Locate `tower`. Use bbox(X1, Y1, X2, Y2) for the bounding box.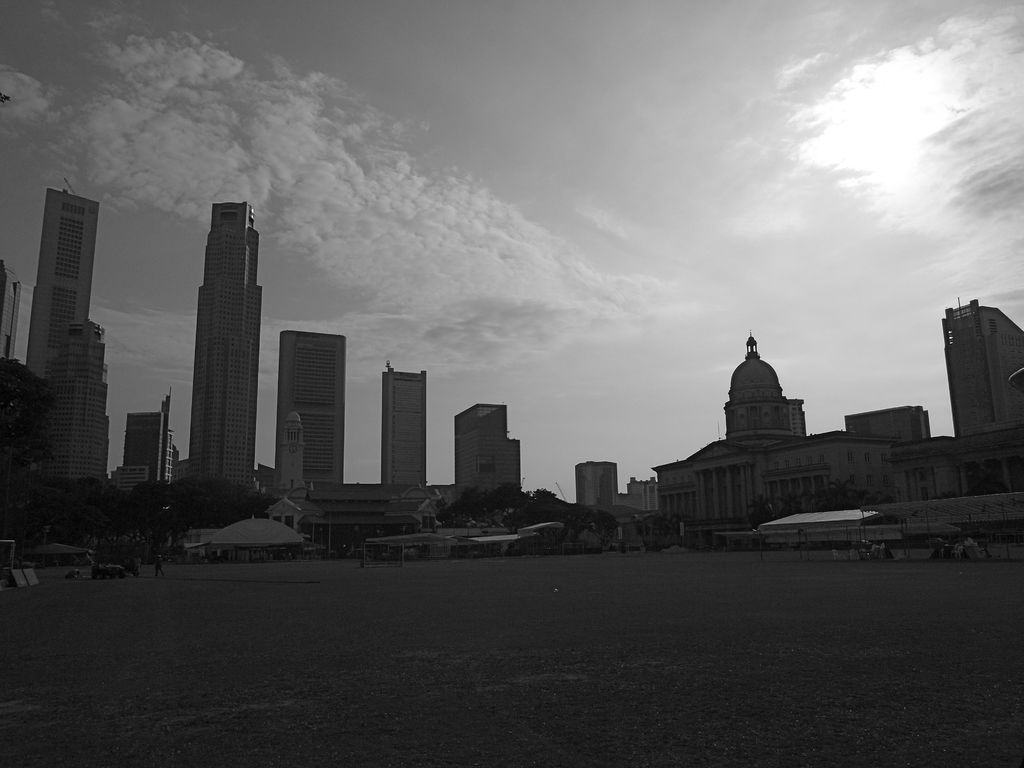
bbox(381, 368, 431, 483).
